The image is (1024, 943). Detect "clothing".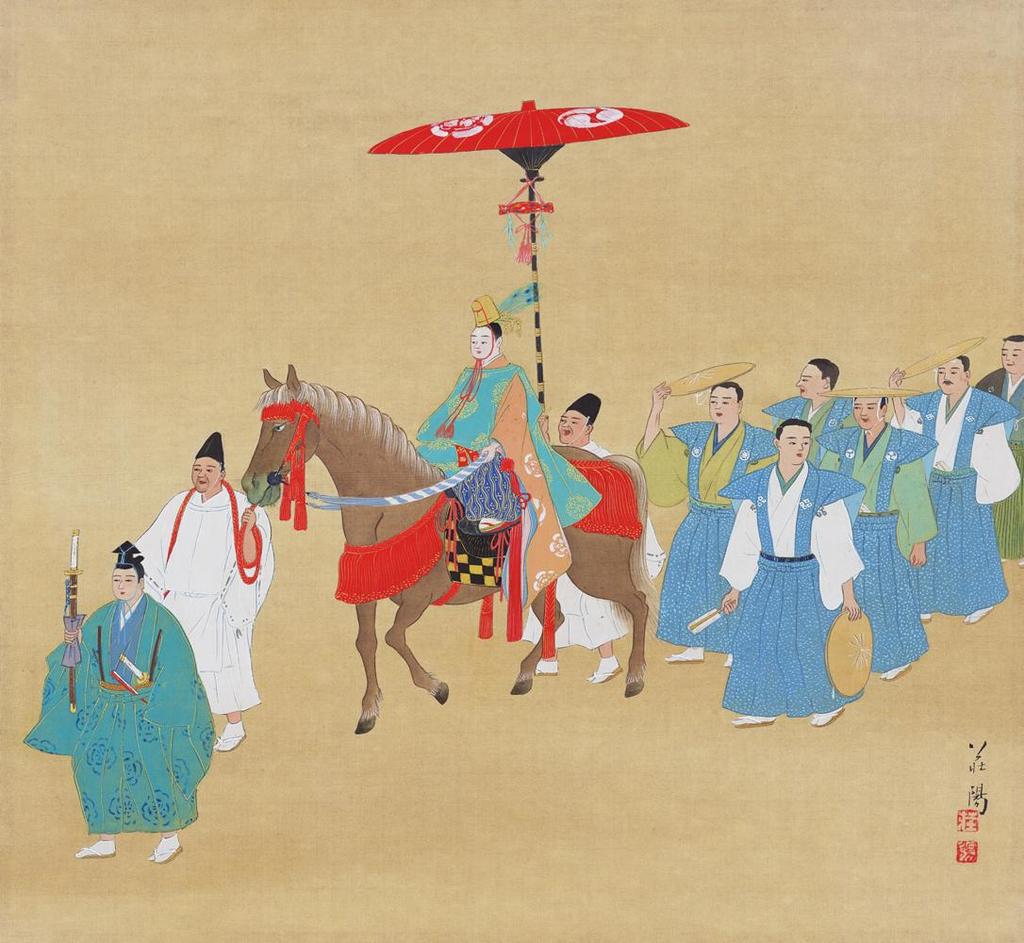
Detection: x1=631, y1=419, x2=782, y2=653.
